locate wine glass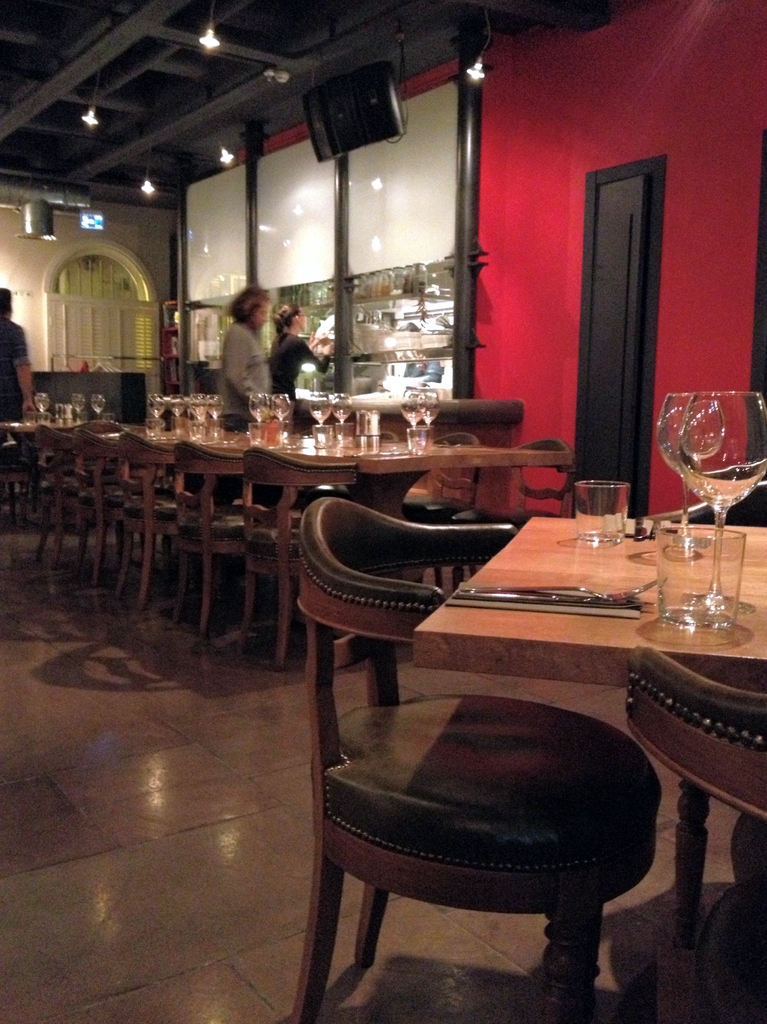
left=144, top=391, right=165, bottom=431
